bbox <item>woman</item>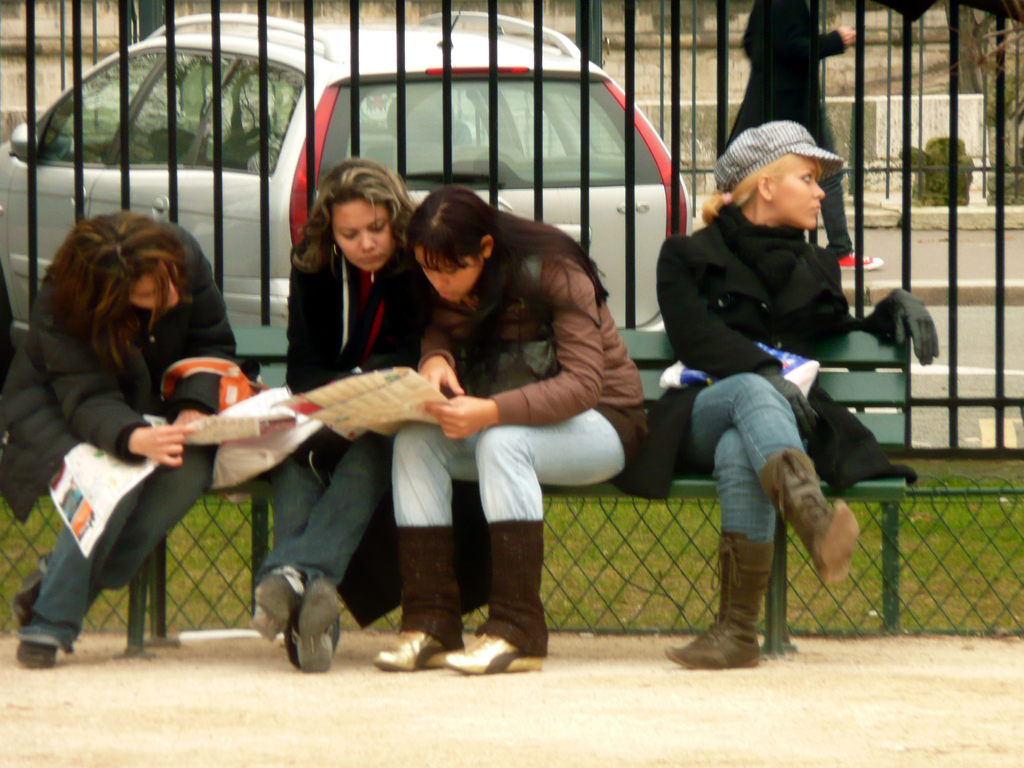
Rect(652, 119, 857, 680)
